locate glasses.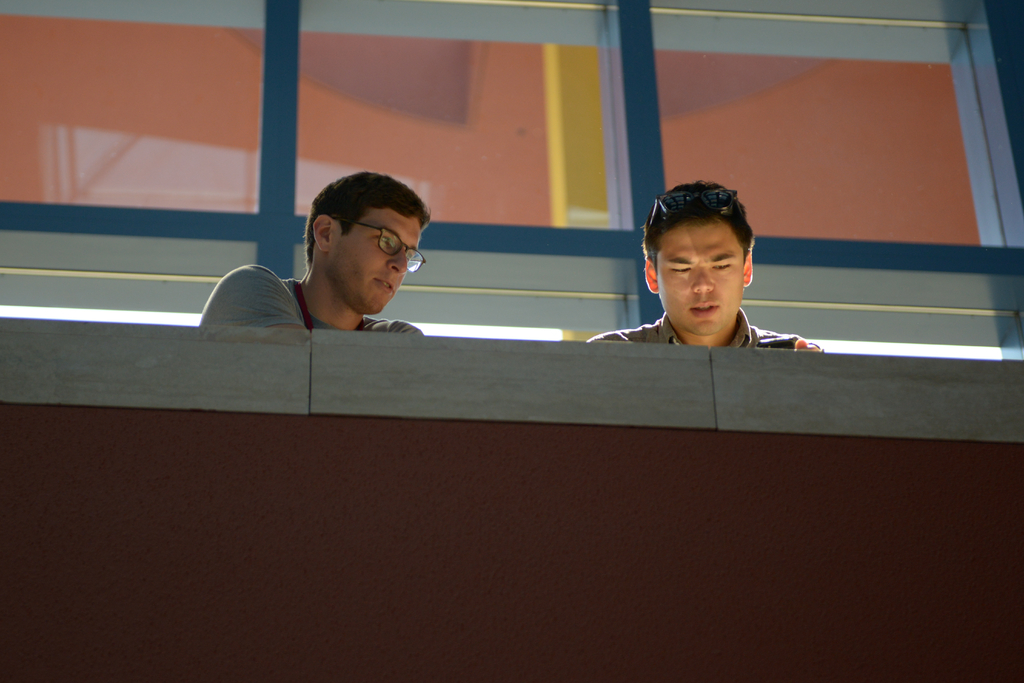
Bounding box: bbox=[355, 217, 426, 273].
